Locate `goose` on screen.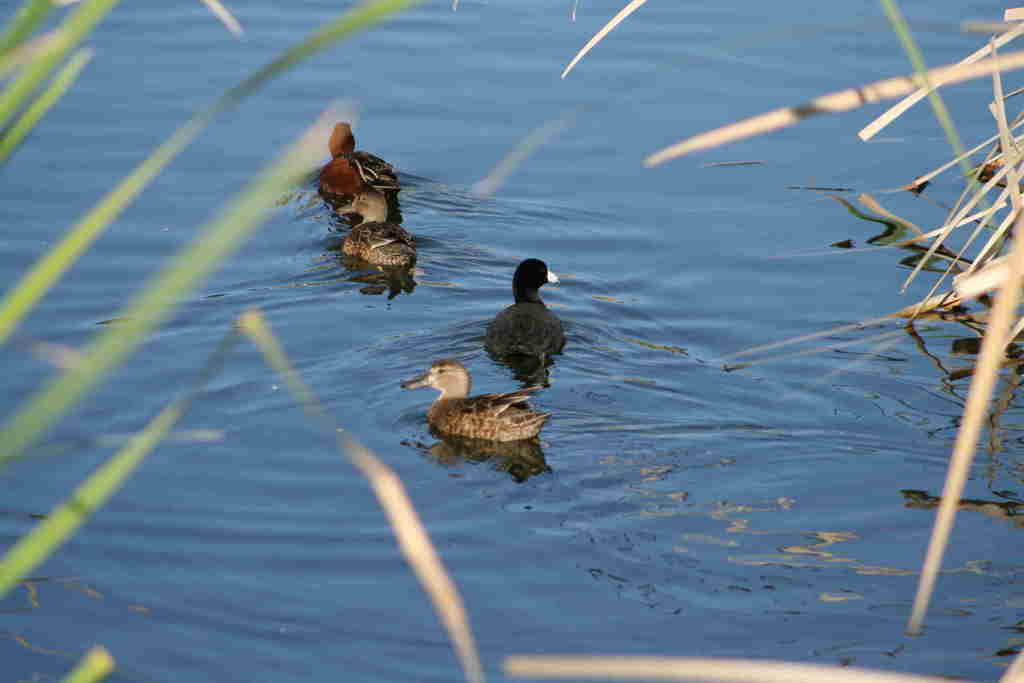
On screen at {"x1": 319, "y1": 120, "x2": 400, "y2": 202}.
